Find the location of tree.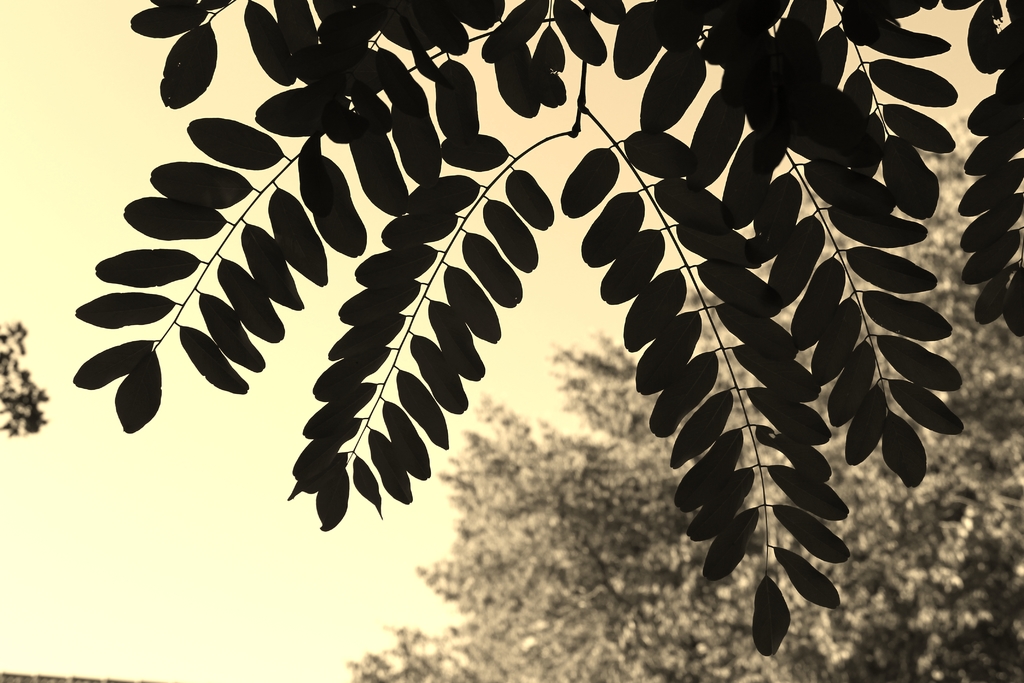
Location: l=38, t=0, r=1004, b=628.
